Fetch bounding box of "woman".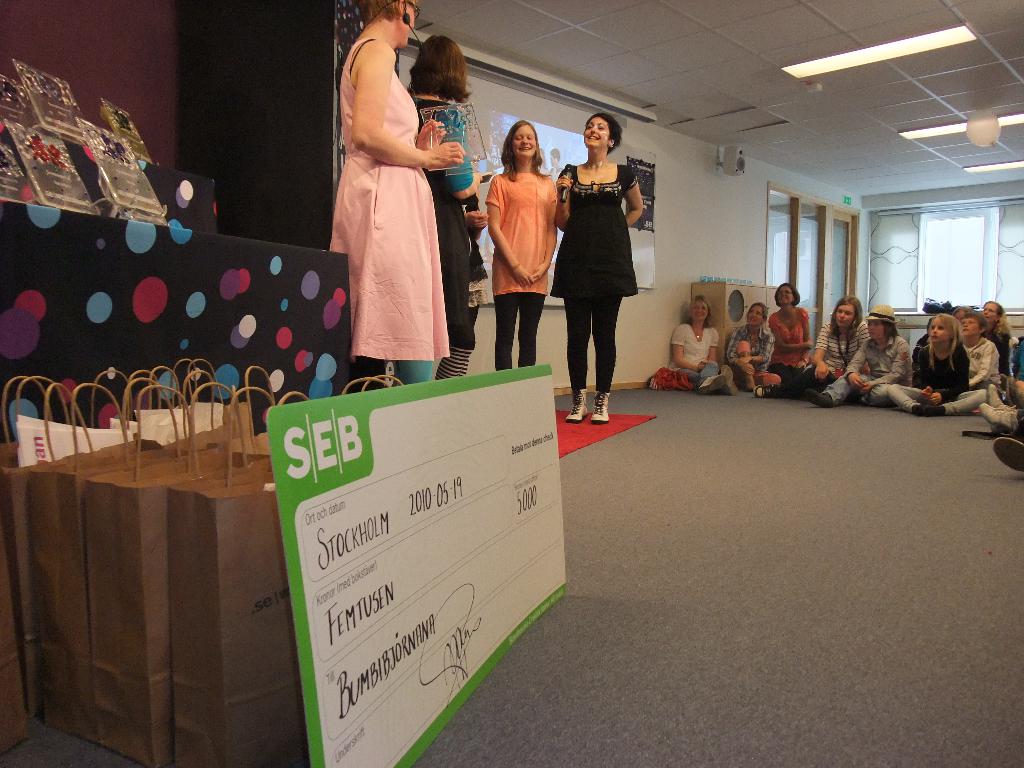
Bbox: 550,114,636,424.
